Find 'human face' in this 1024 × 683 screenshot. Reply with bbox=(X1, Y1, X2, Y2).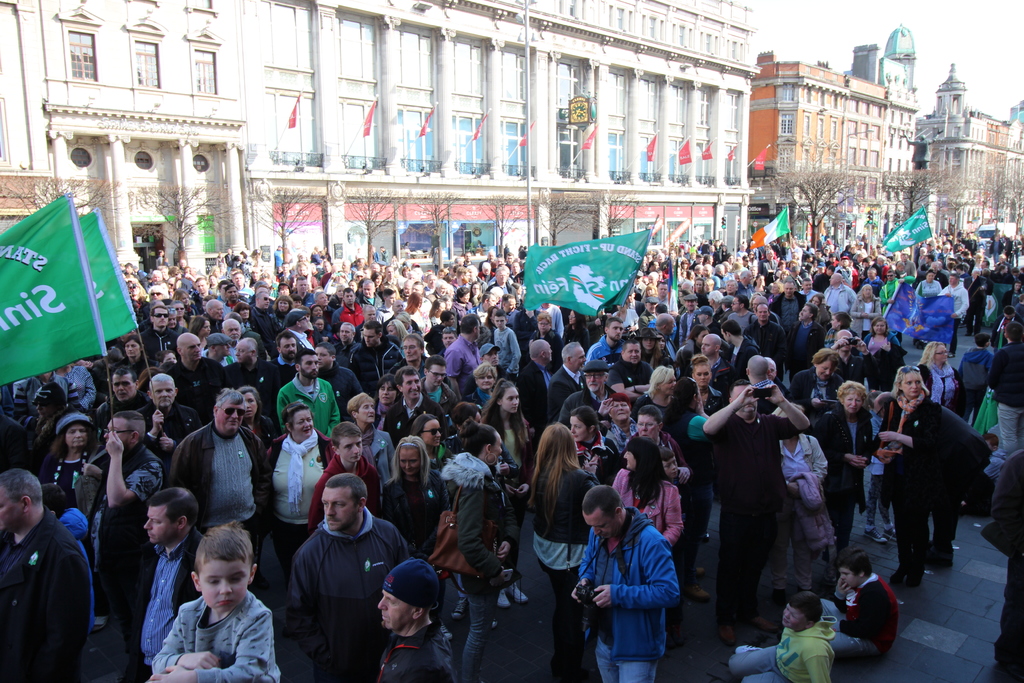
bbox=(488, 429, 503, 466).
